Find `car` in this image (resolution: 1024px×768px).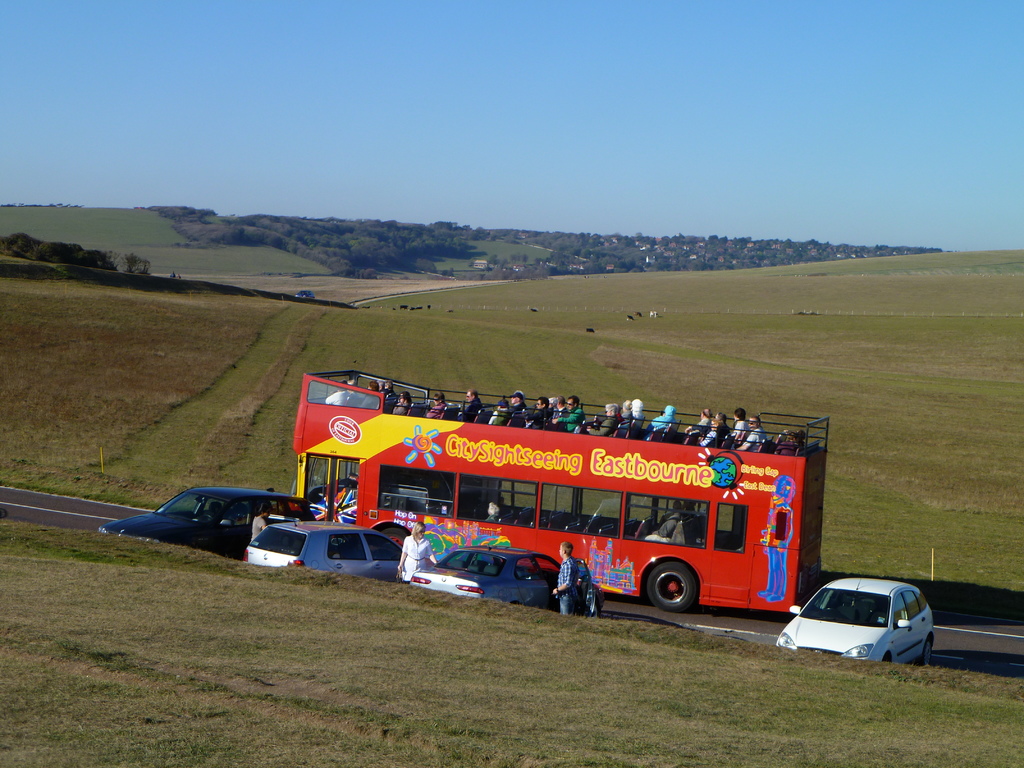
295/289/315/298.
